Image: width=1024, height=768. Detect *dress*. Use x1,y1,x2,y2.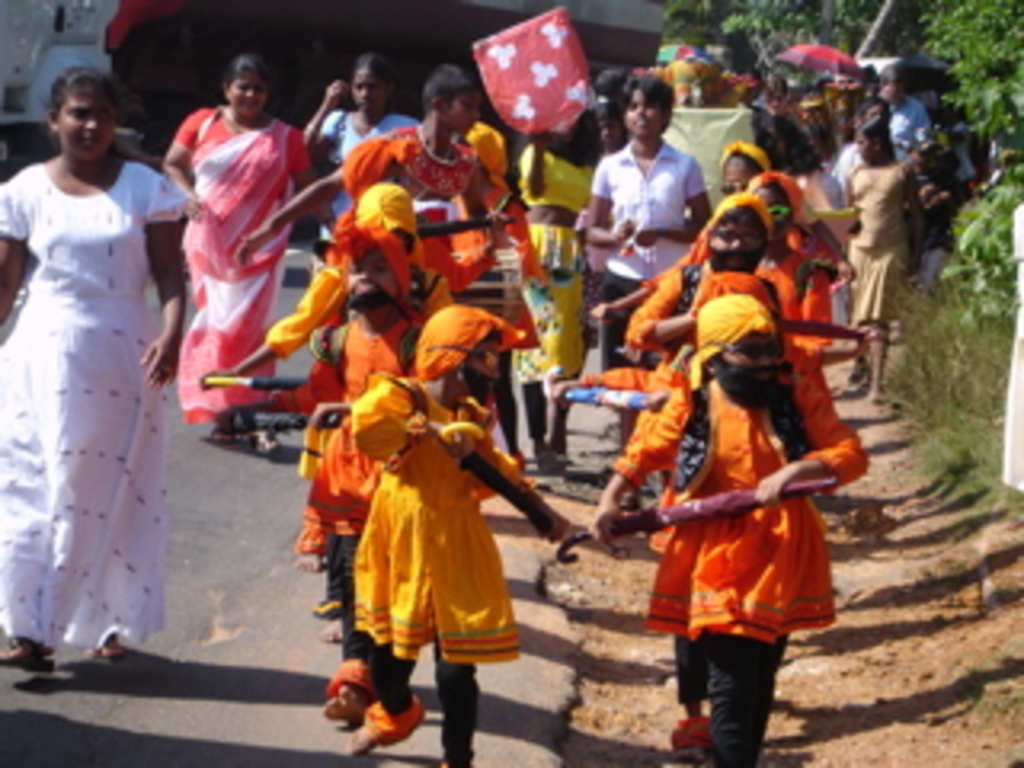
317,384,525,688.
